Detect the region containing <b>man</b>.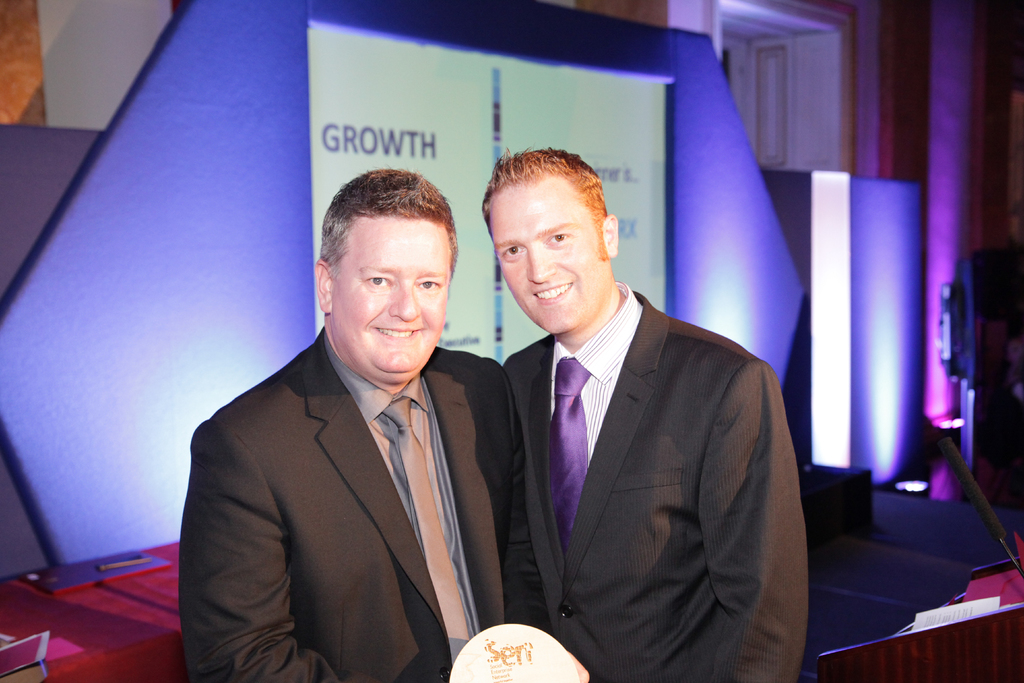
bbox=[187, 174, 525, 682].
